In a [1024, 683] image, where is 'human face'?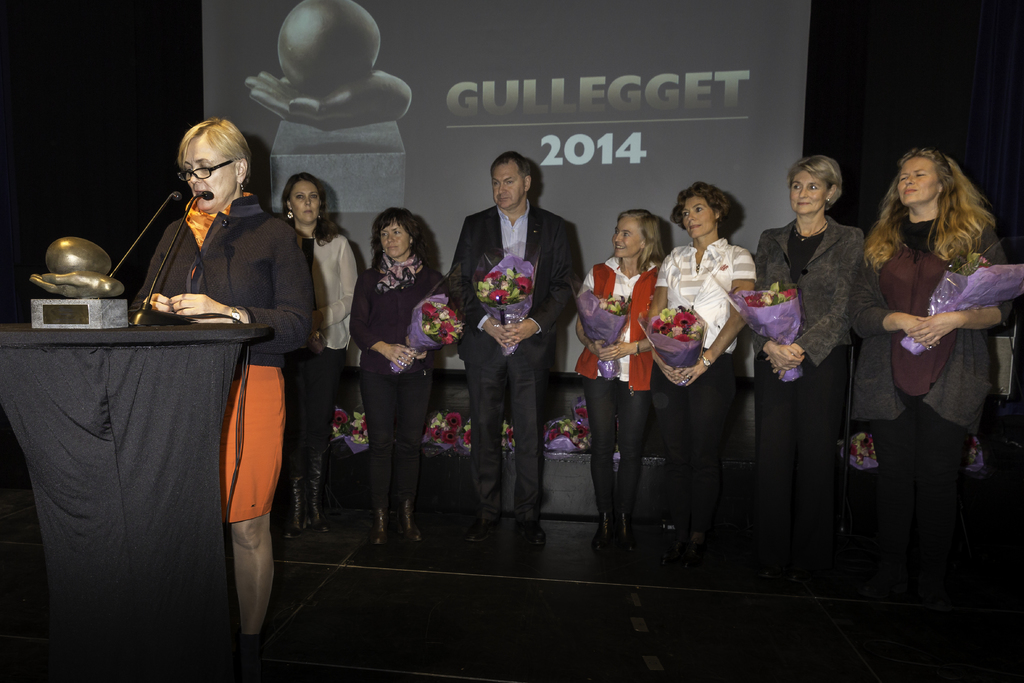
184 139 237 211.
